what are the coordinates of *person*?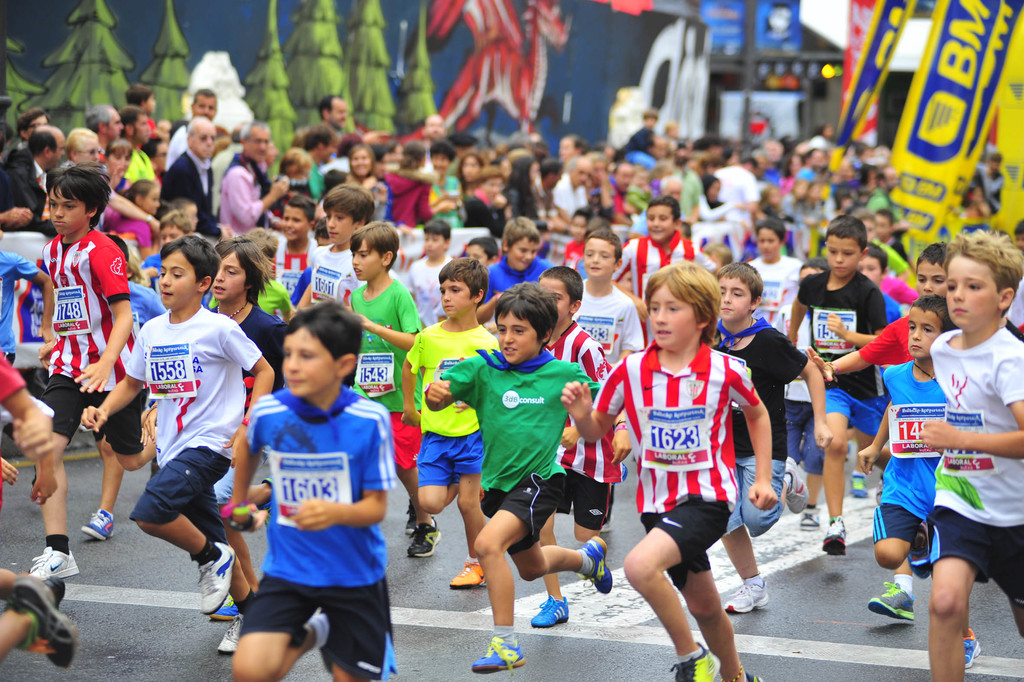
left=159, top=118, right=223, bottom=232.
